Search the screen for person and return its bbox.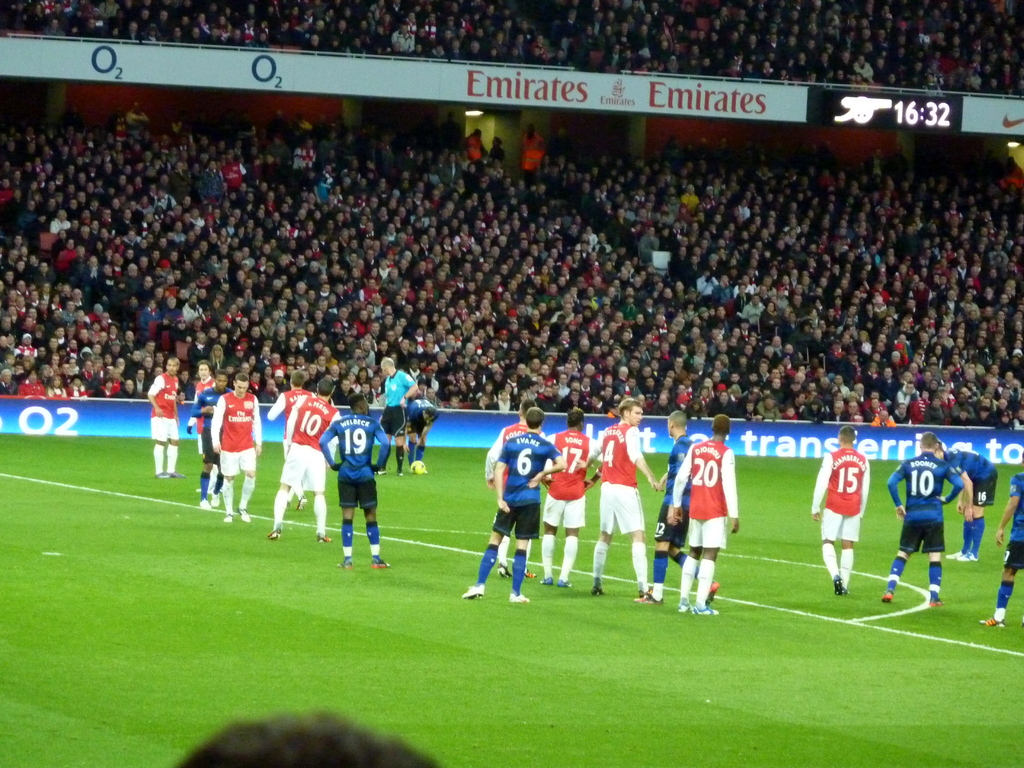
Found: 604:401:659:602.
